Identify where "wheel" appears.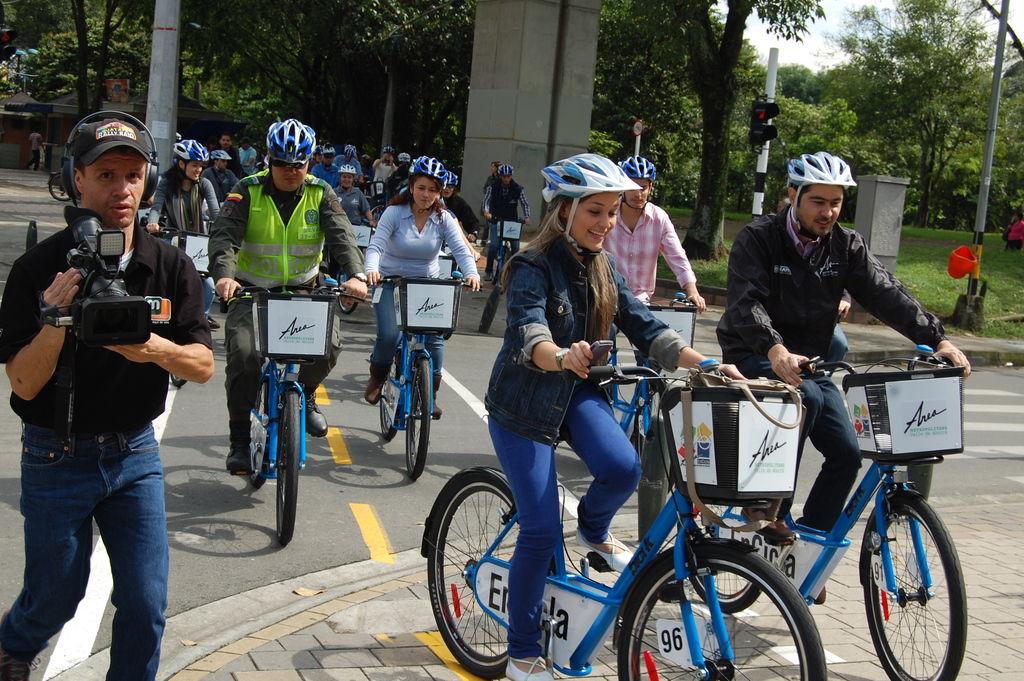
Appears at locate(276, 389, 298, 543).
